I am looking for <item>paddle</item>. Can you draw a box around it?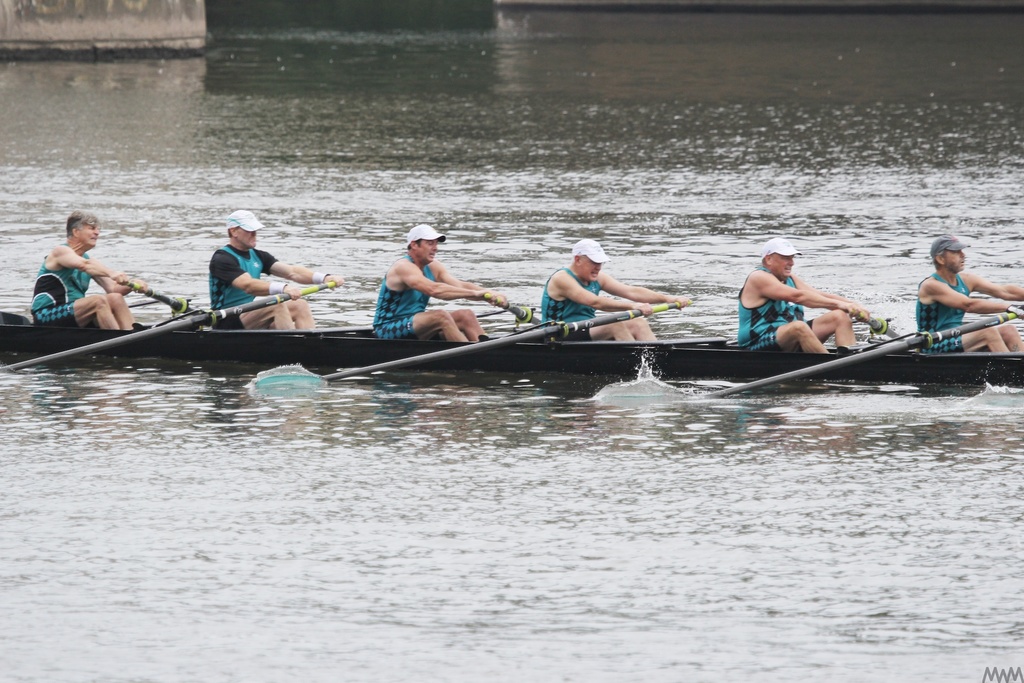
Sure, the bounding box is bbox=(321, 294, 689, 383).
